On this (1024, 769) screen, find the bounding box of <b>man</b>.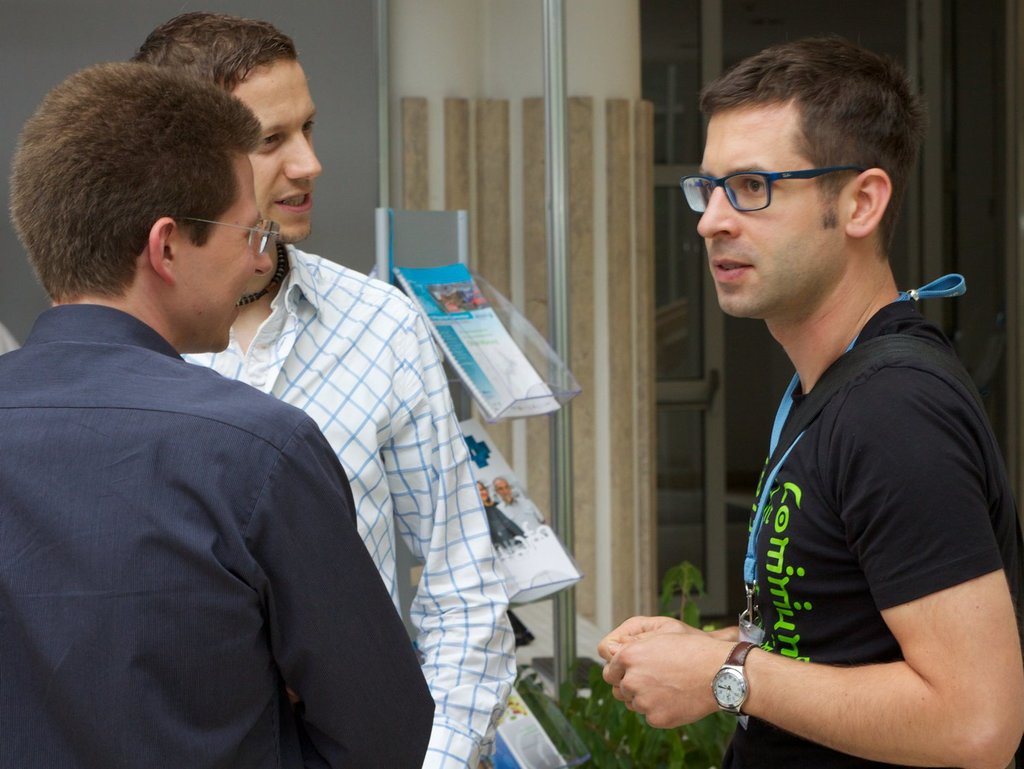
Bounding box: 0/58/438/768.
